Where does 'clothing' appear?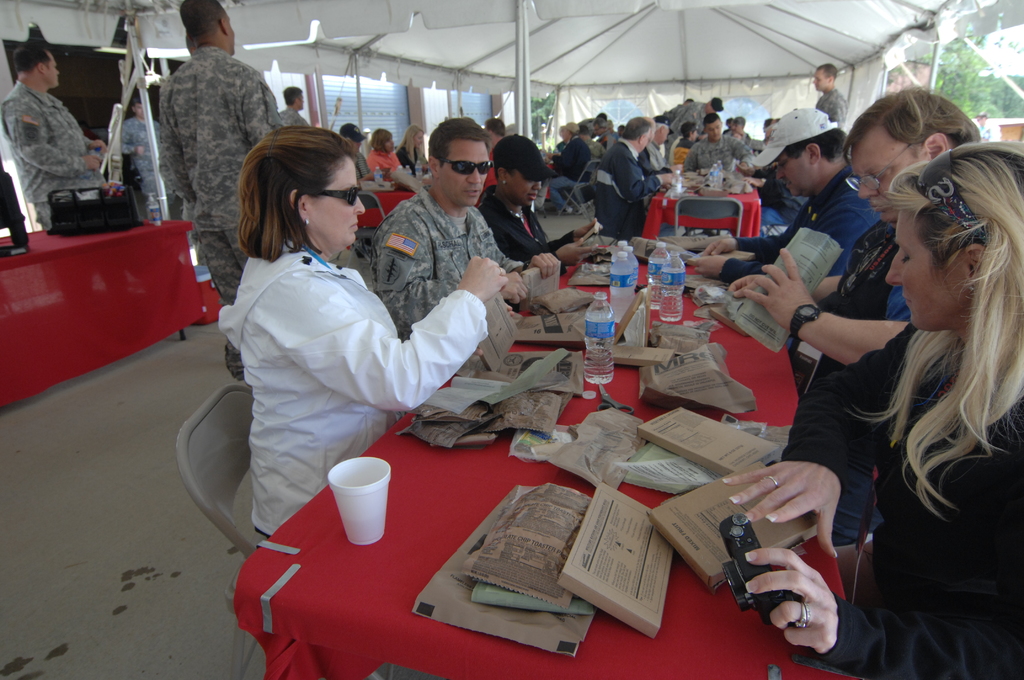
Appears at rect(666, 101, 706, 148).
